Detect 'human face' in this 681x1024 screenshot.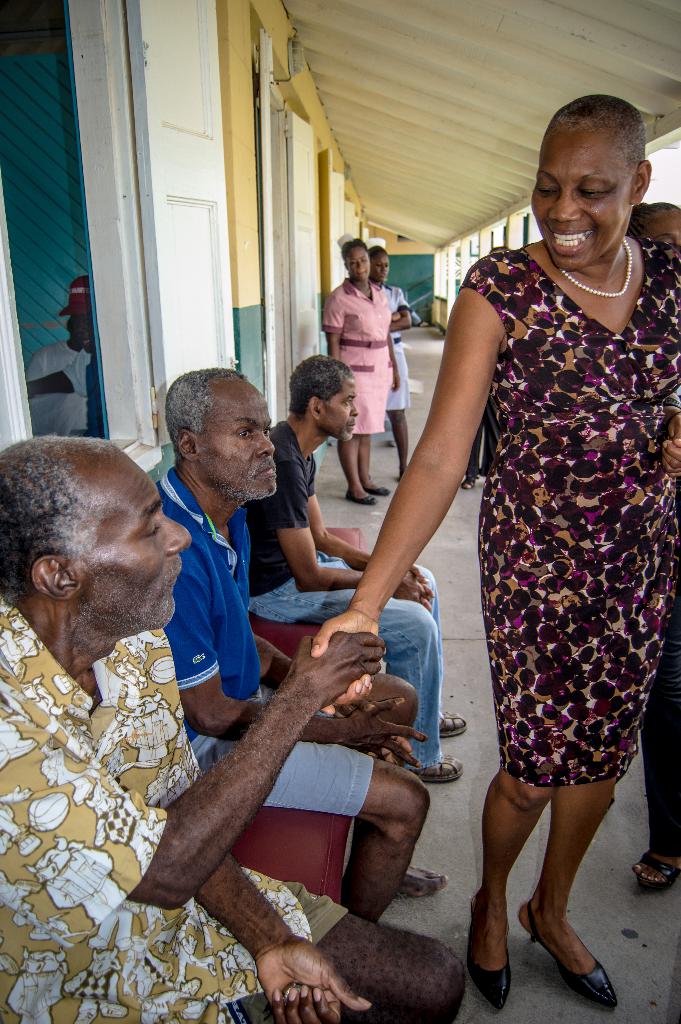
Detection: region(349, 244, 372, 282).
